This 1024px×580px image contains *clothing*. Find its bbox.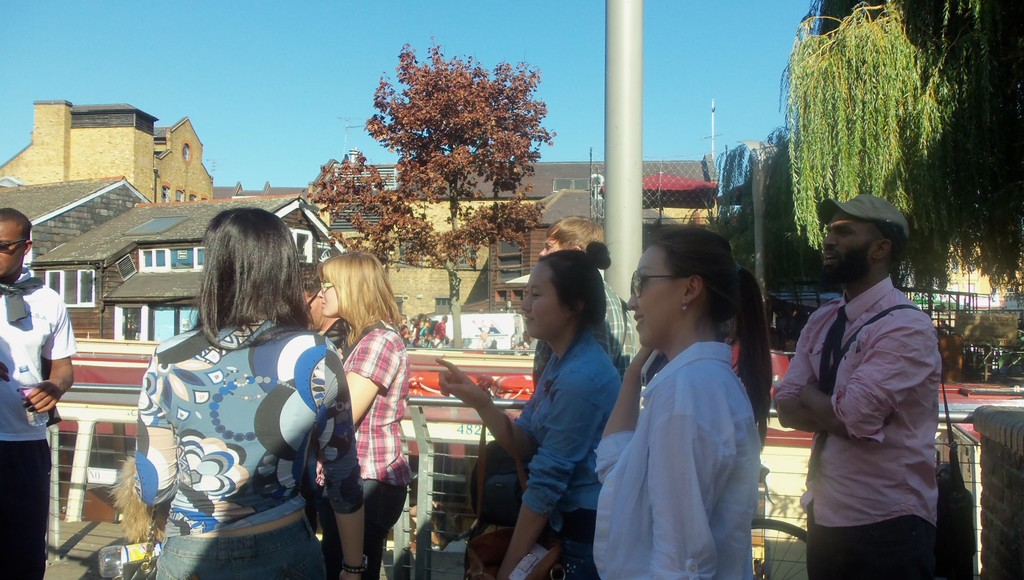
433:314:445:348.
